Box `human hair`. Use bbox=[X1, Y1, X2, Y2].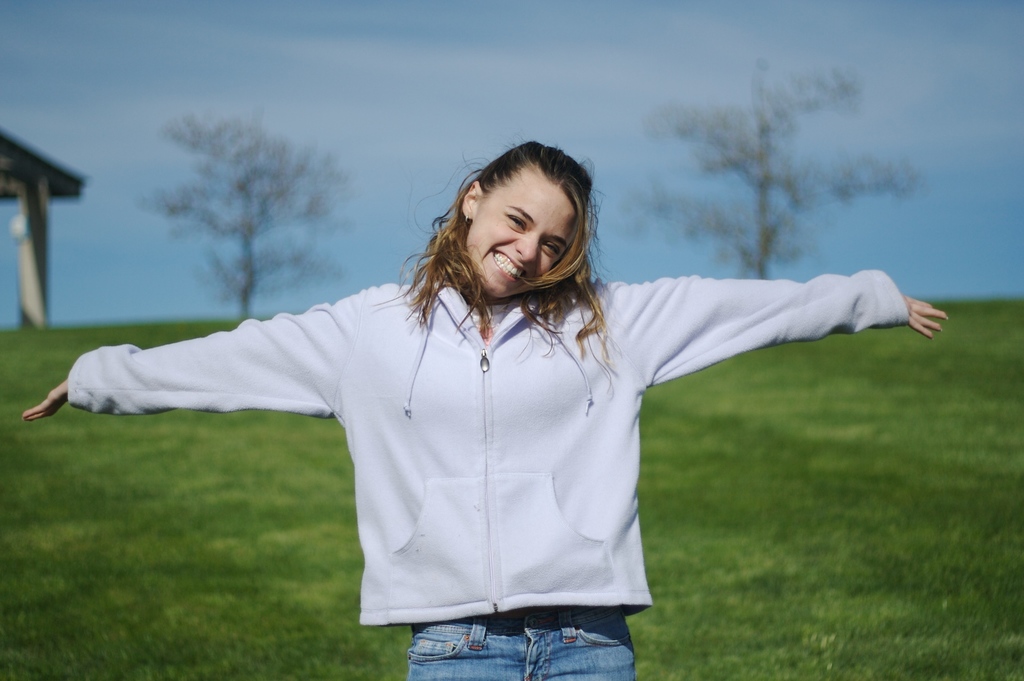
bbox=[421, 139, 607, 341].
